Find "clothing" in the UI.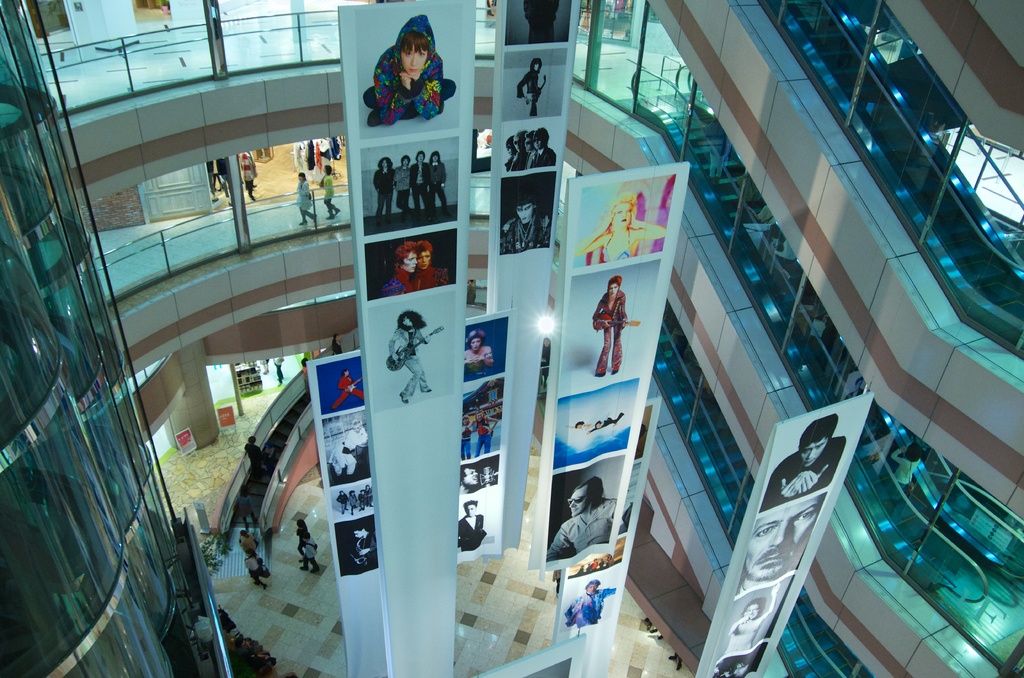
UI element at 336:494:346:515.
